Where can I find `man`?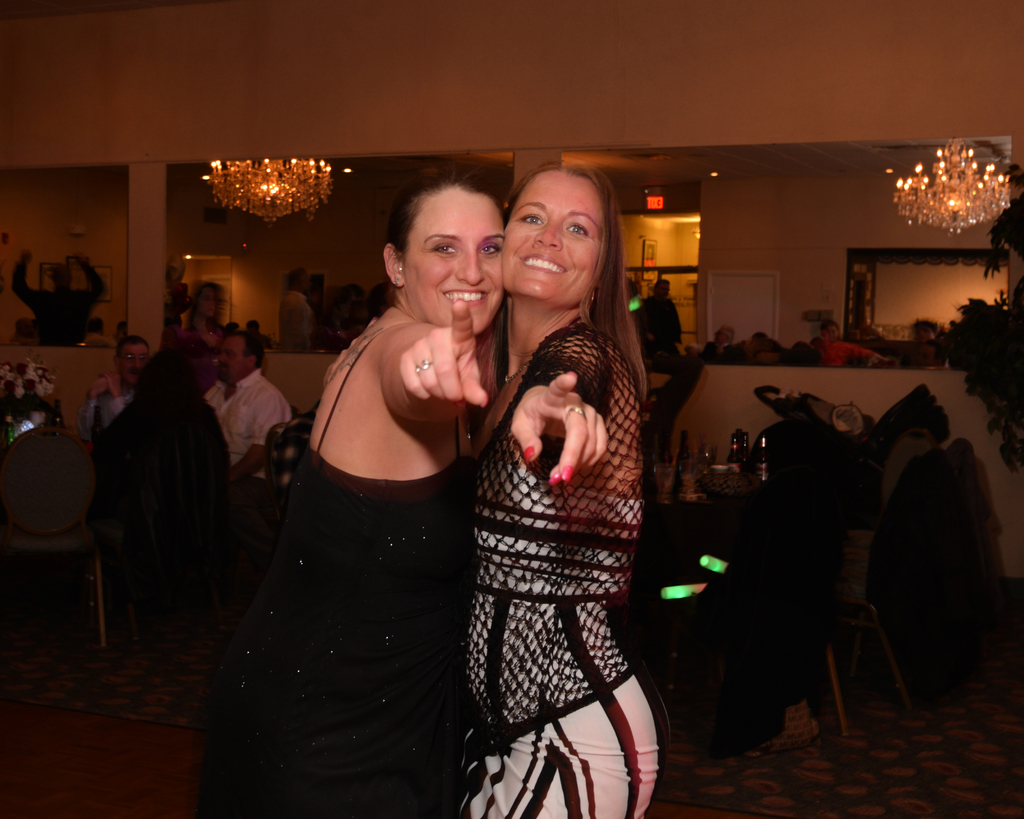
You can find it at bbox(206, 328, 294, 492).
